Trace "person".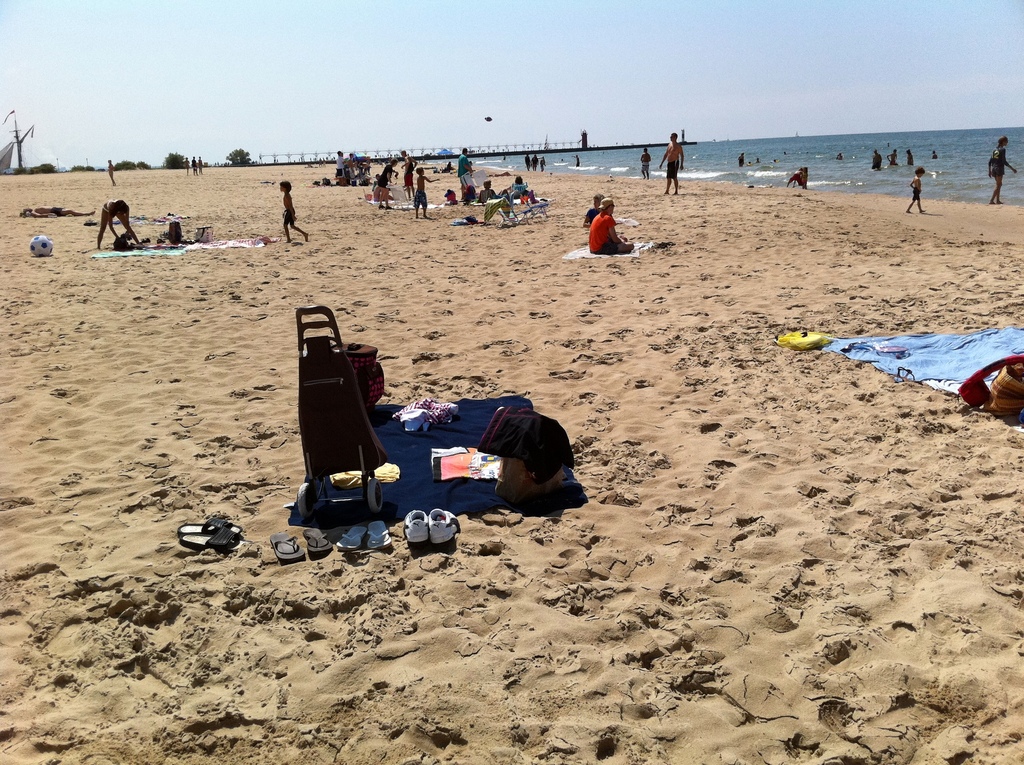
Traced to 907 170 921 211.
